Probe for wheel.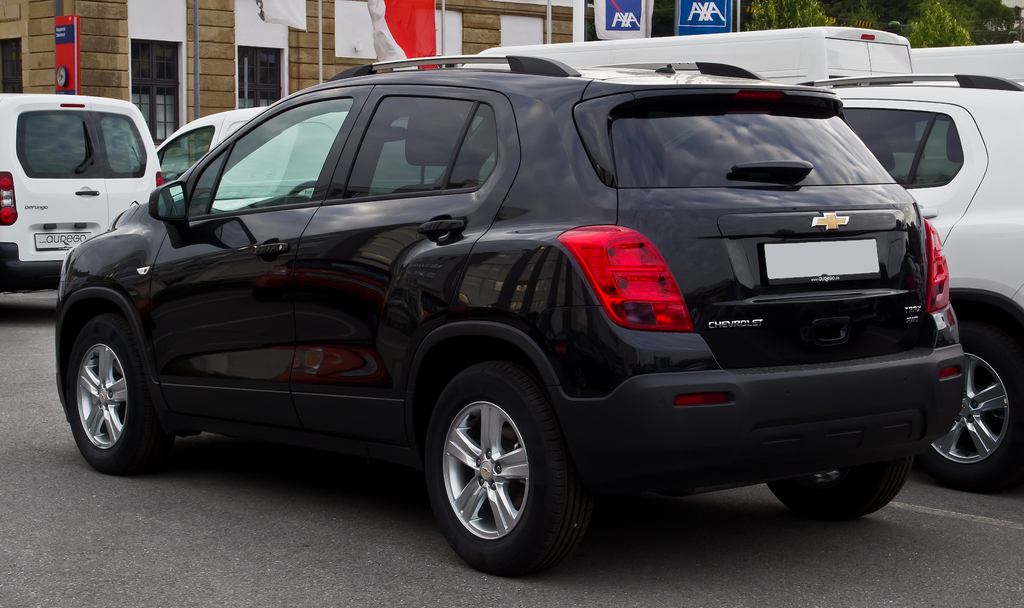
Probe result: l=767, t=455, r=912, b=519.
